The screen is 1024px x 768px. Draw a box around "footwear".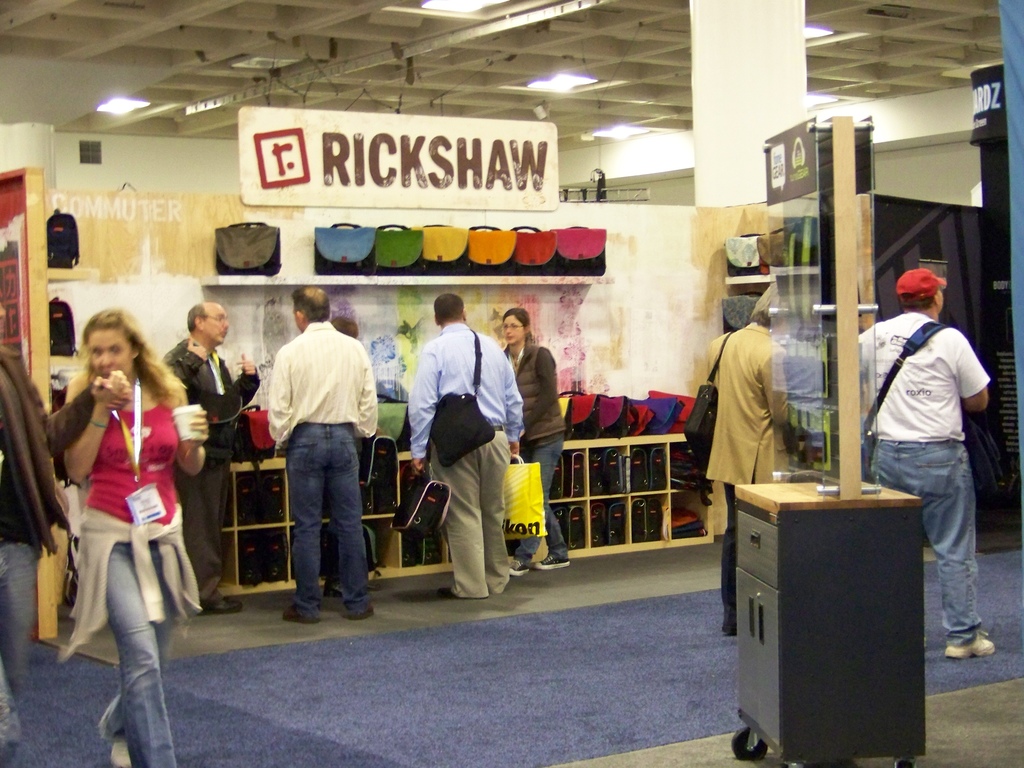
507:564:525:577.
